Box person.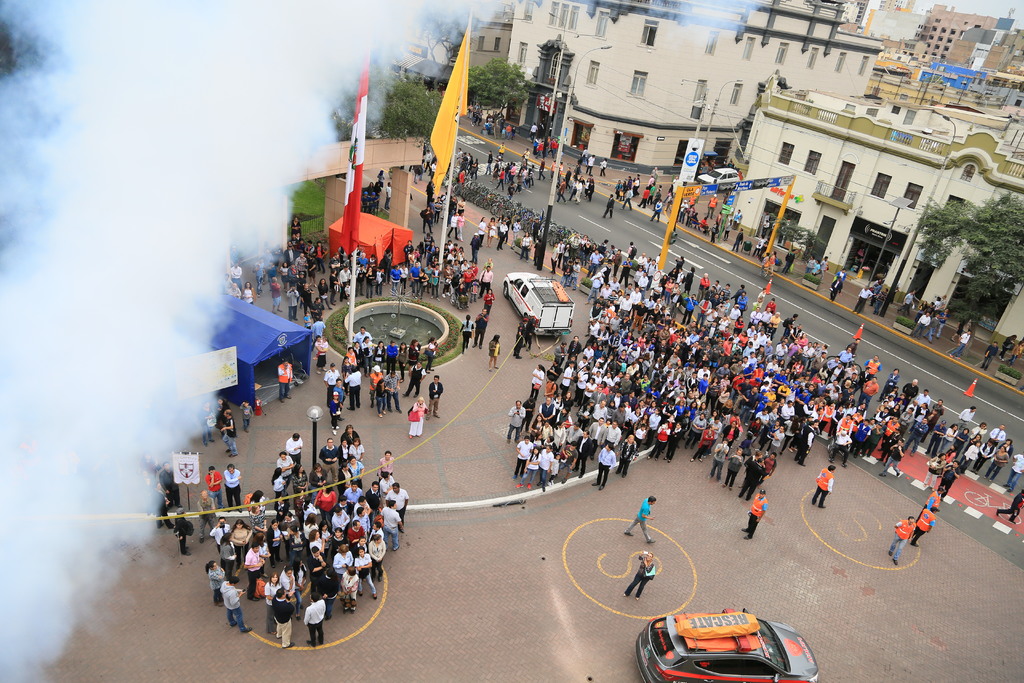
locate(744, 484, 766, 531).
